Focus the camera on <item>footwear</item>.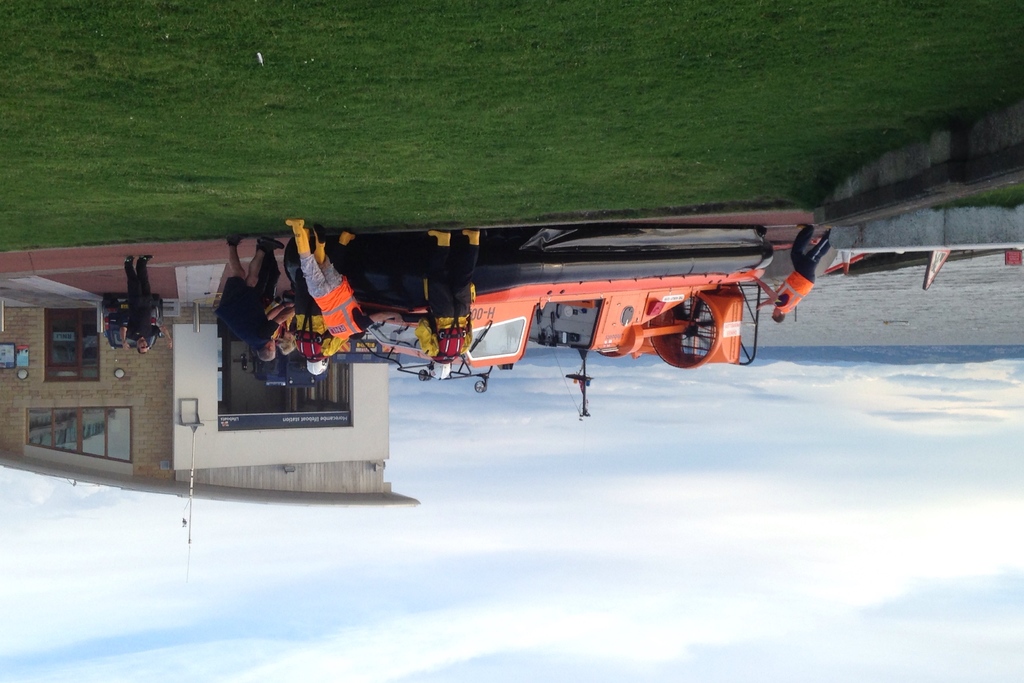
Focus region: (x1=223, y1=231, x2=247, y2=242).
